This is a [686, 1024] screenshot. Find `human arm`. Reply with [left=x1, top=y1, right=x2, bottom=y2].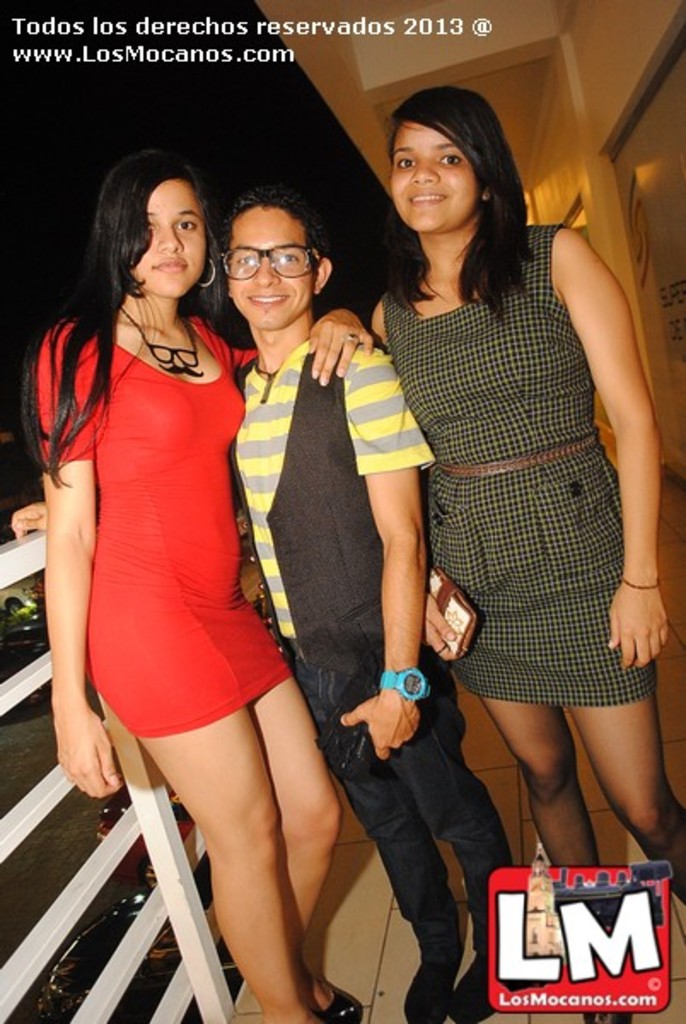
[left=12, top=497, right=46, bottom=534].
